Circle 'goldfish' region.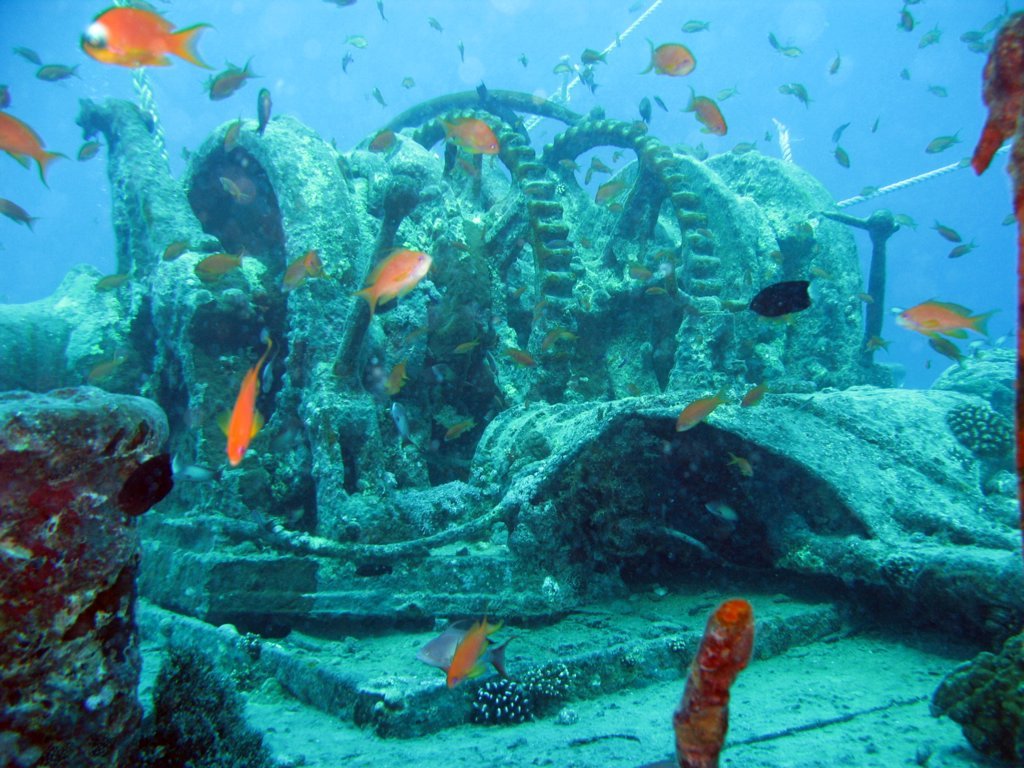
Region: bbox=[554, 58, 576, 77].
